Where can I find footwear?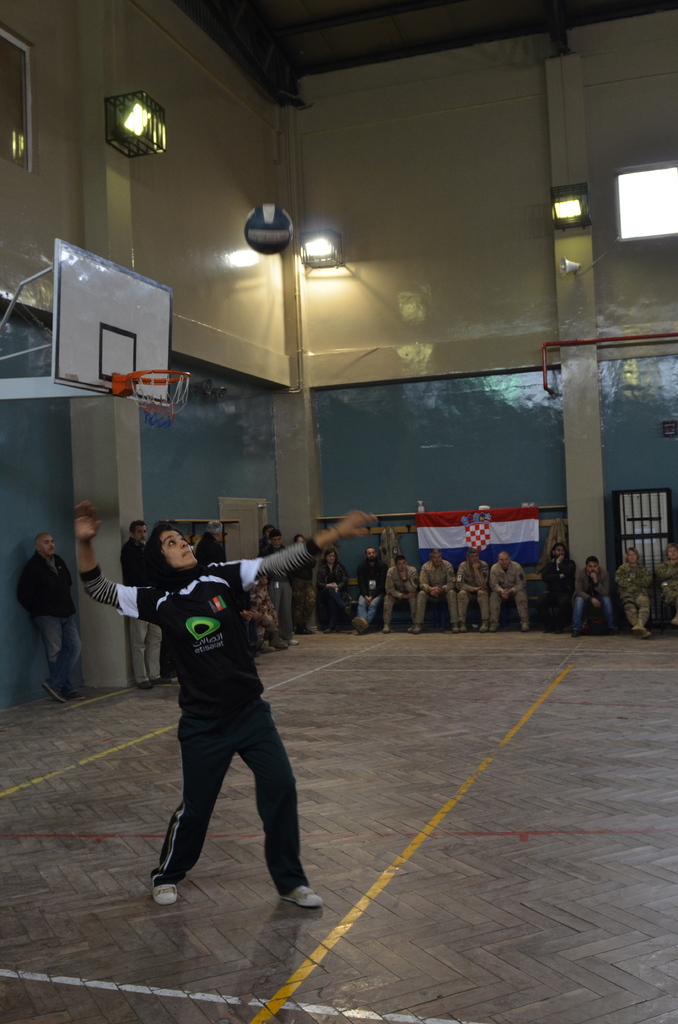
You can find it at [62,686,83,693].
